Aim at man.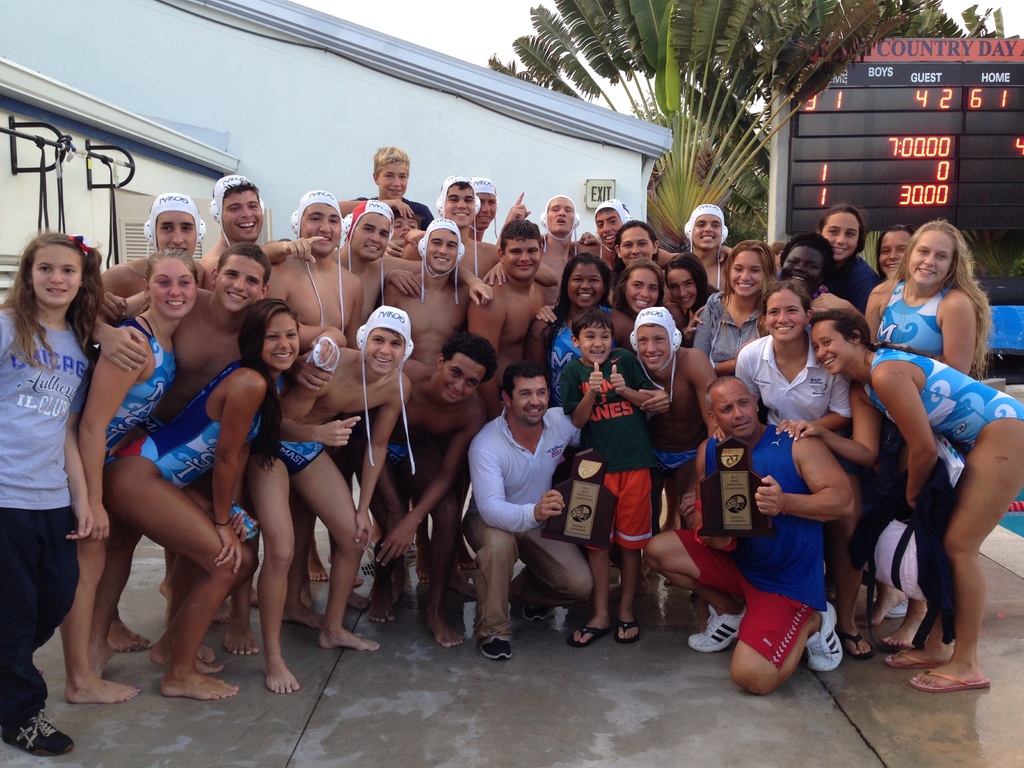
Aimed at detection(83, 252, 257, 676).
